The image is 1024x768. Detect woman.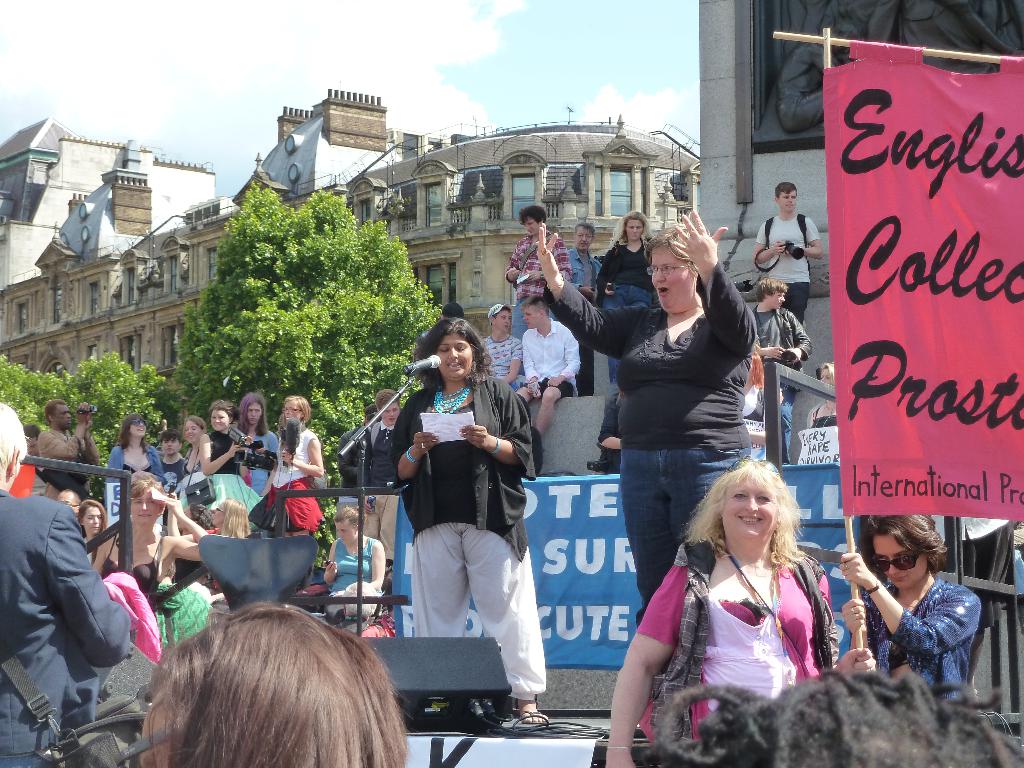
Detection: 743/343/764/421.
